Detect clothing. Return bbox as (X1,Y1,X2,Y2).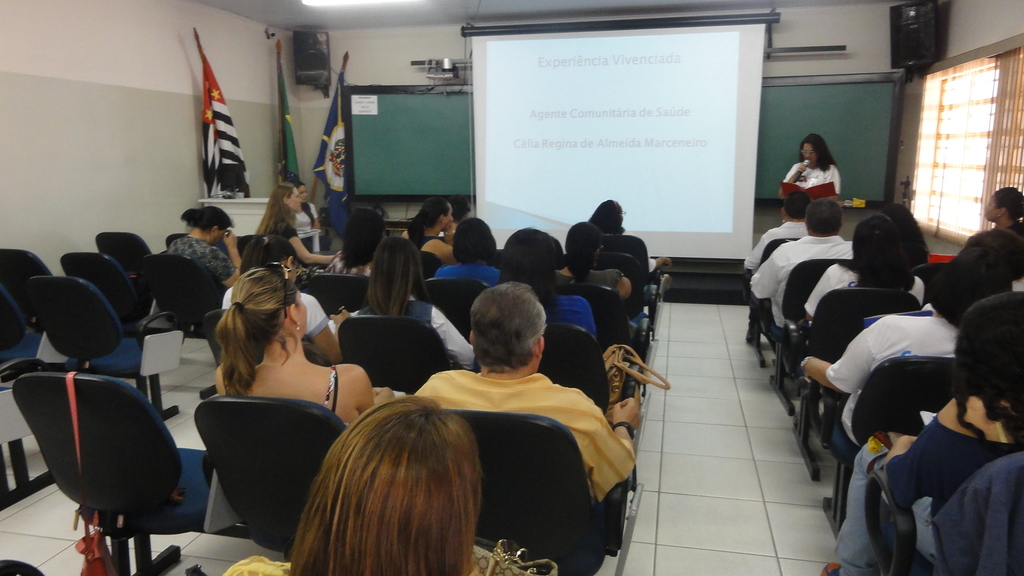
(753,229,854,328).
